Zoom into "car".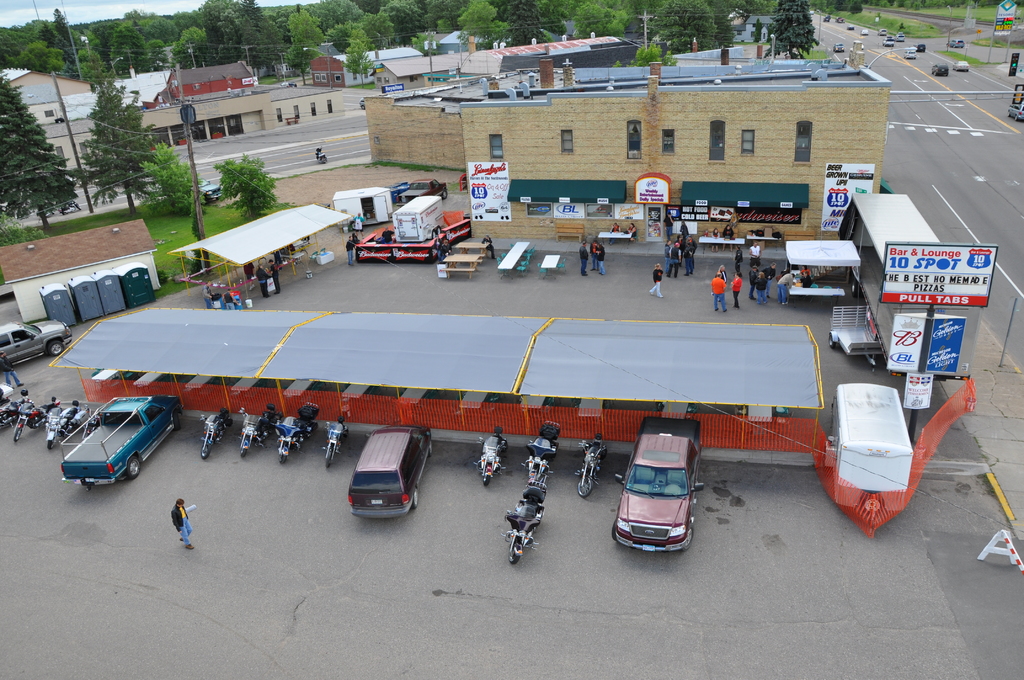
Zoom target: crop(847, 26, 854, 29).
